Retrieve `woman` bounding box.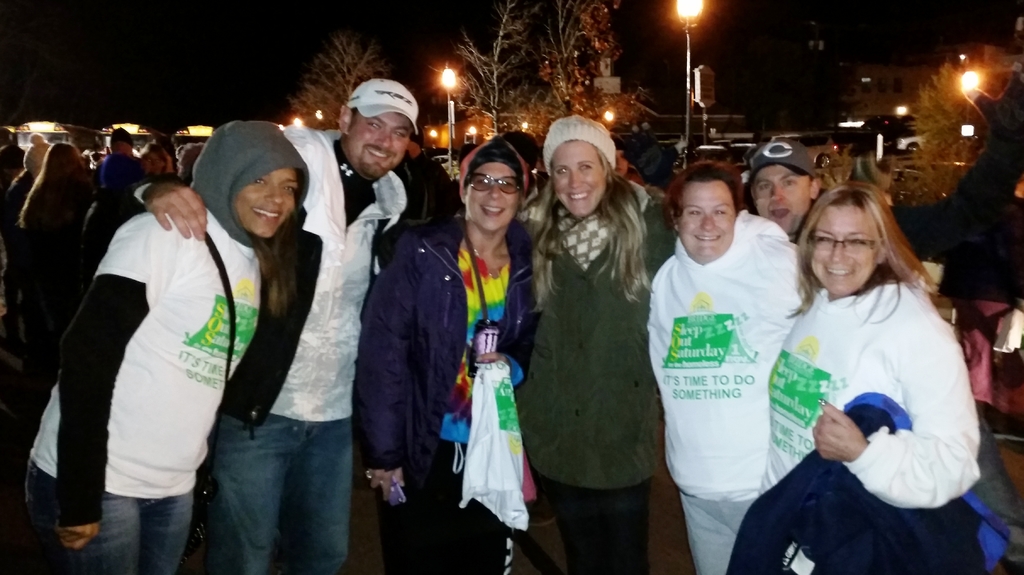
Bounding box: (left=766, top=179, right=977, bottom=574).
